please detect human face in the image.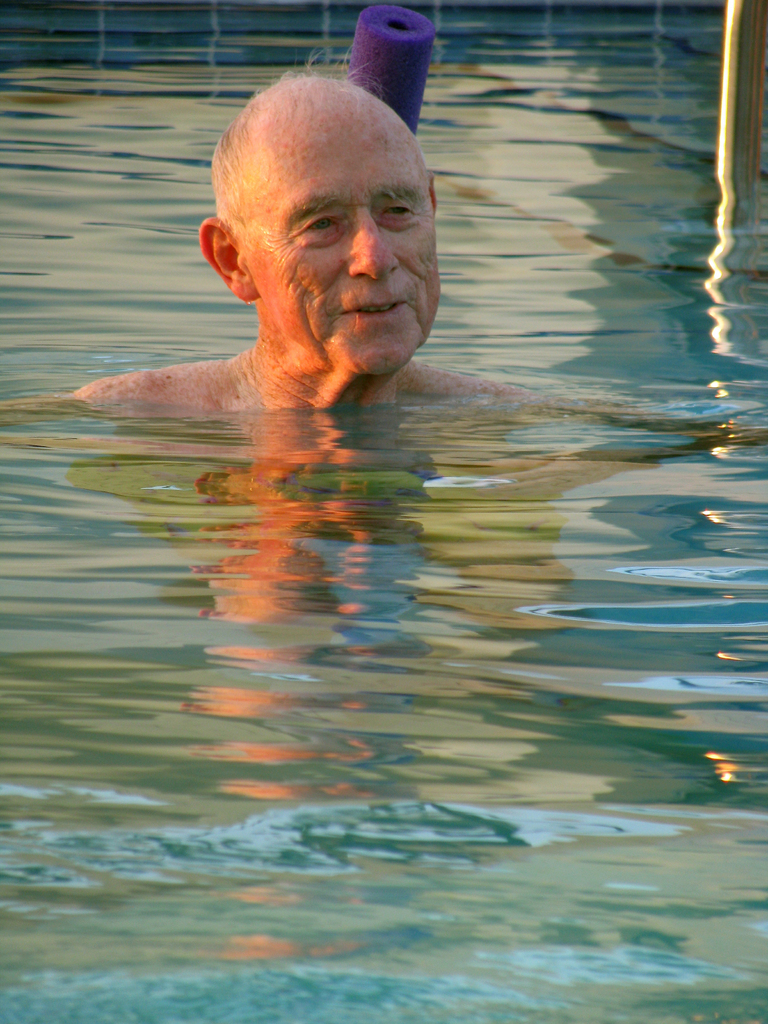
{"x1": 236, "y1": 125, "x2": 442, "y2": 379}.
